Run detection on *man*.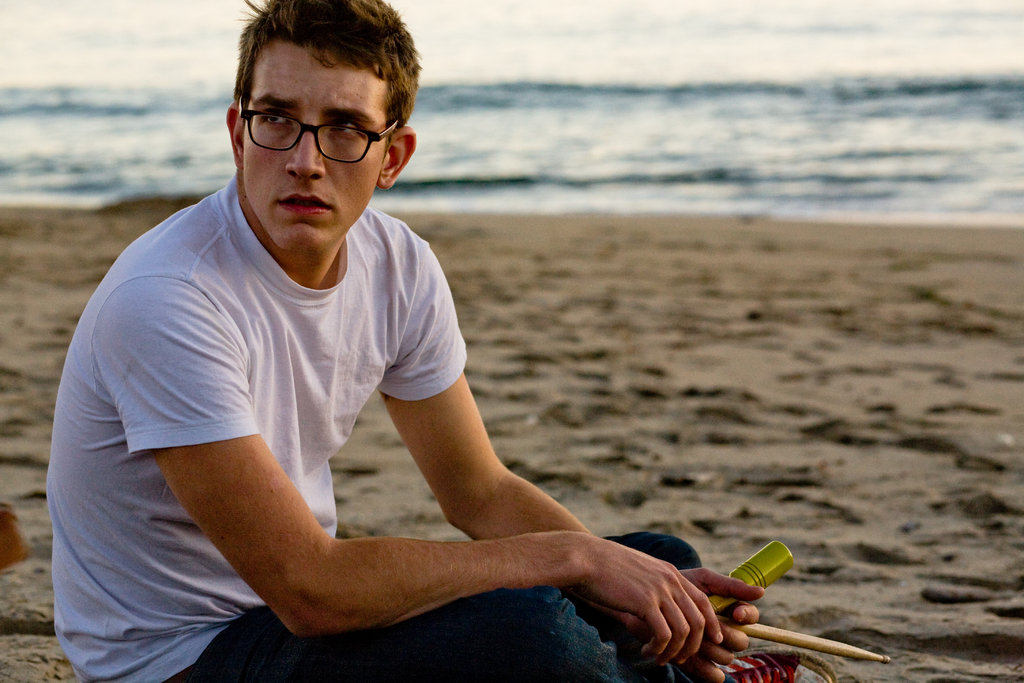
Result: 67,42,746,668.
